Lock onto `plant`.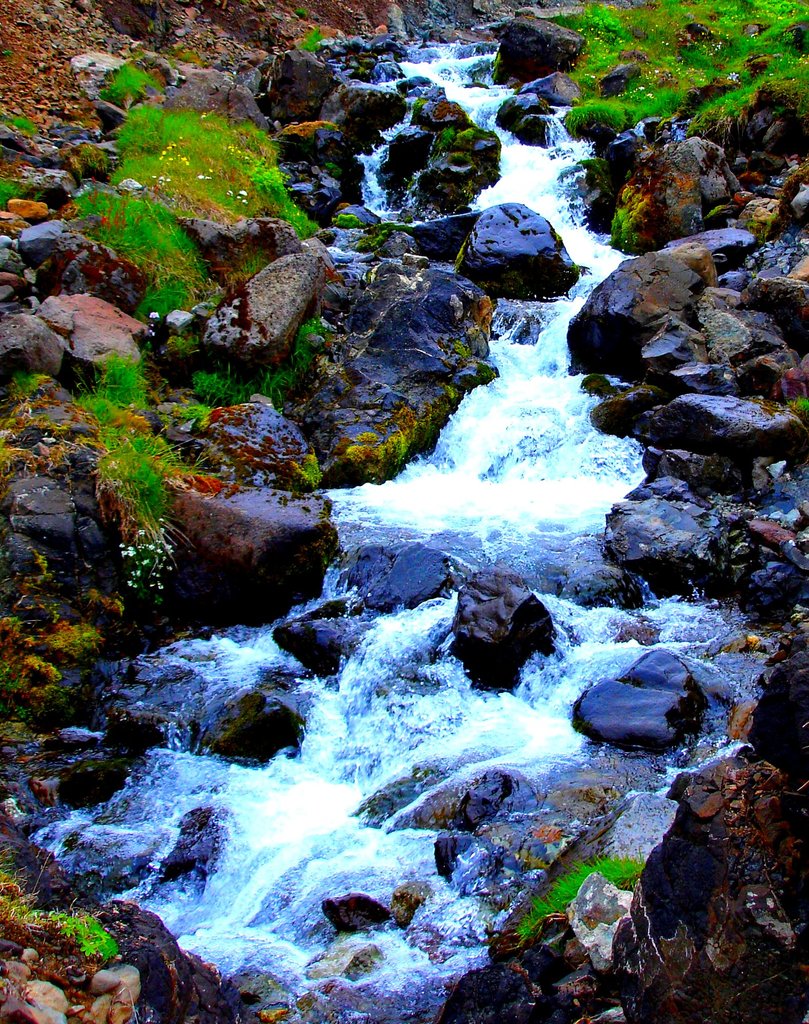
Locked: (0,347,152,588).
